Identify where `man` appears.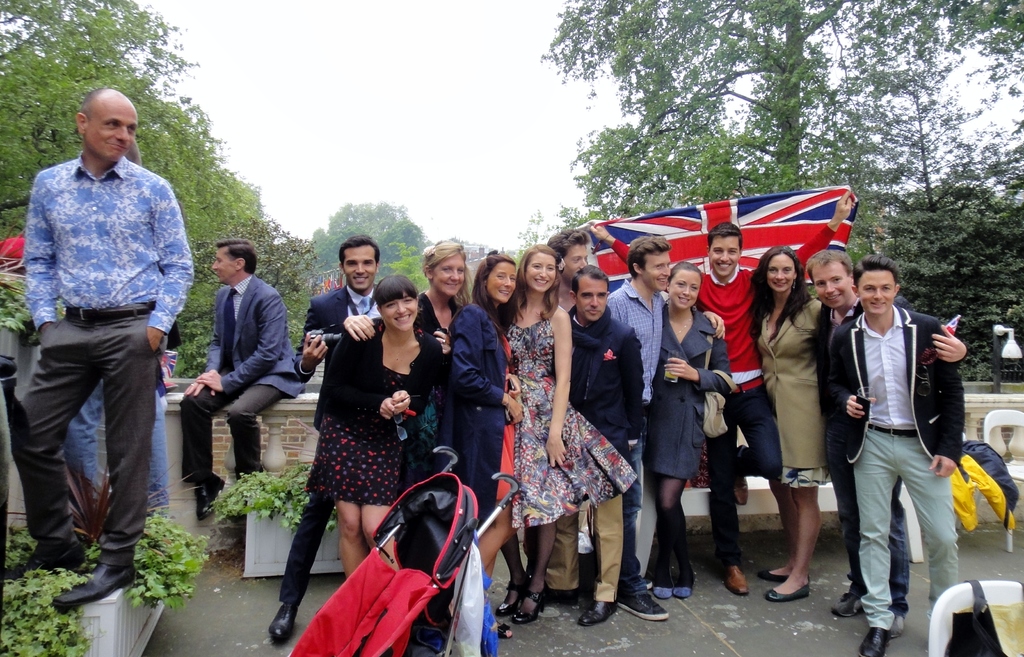
Appears at 601:231:726:588.
